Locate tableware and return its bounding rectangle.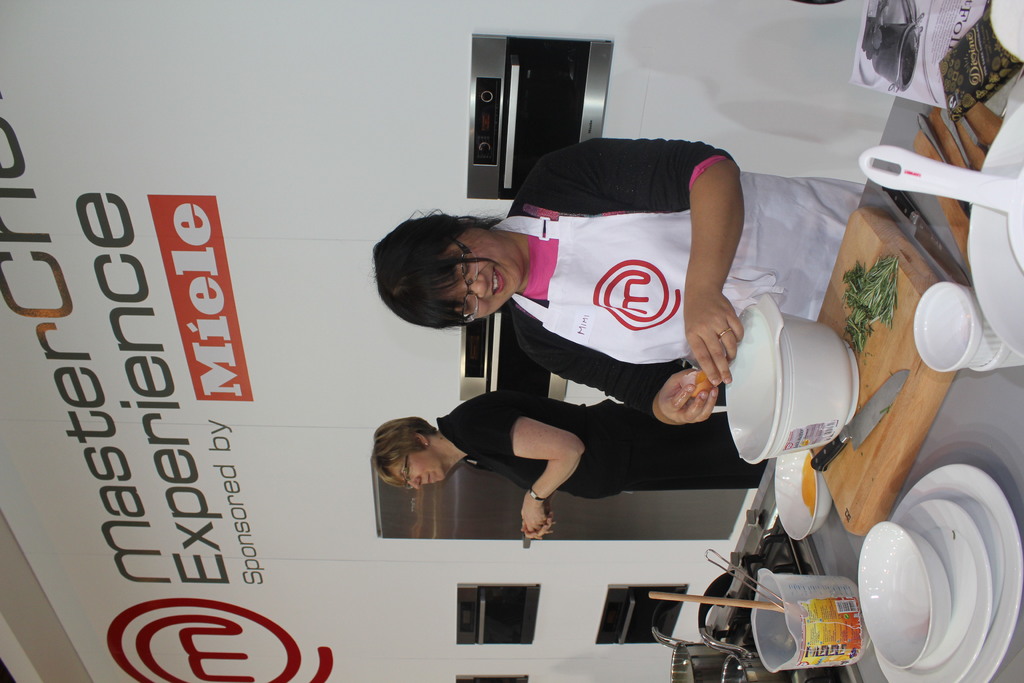
pyautogui.locateOnScreen(915, 113, 970, 215).
